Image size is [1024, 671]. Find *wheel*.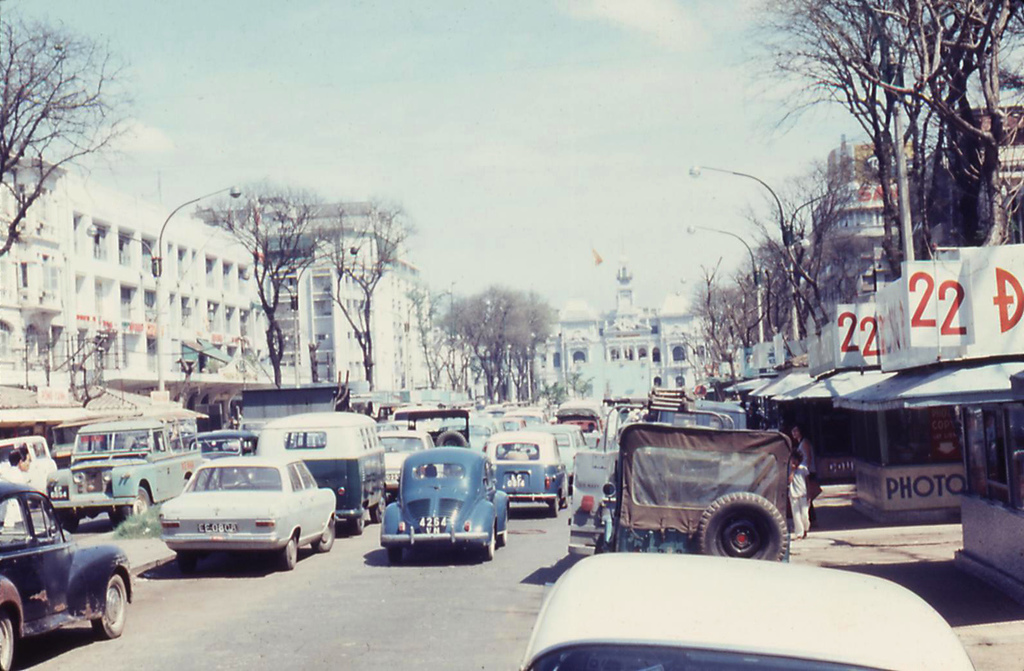
[left=0, top=609, right=13, bottom=670].
